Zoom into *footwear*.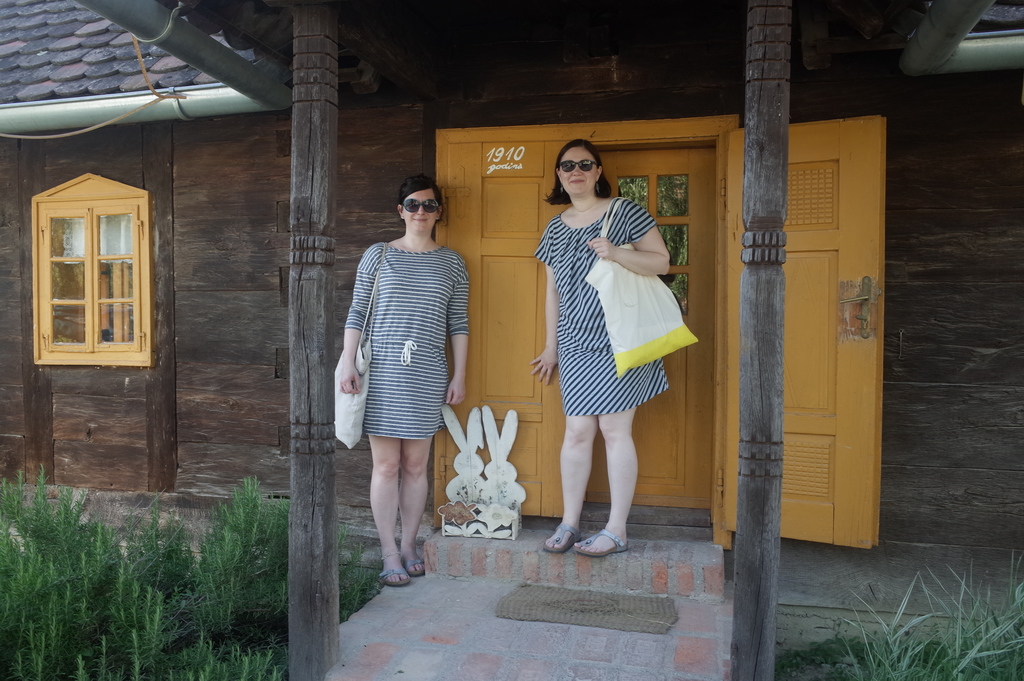
Zoom target: [x1=383, y1=565, x2=409, y2=584].
